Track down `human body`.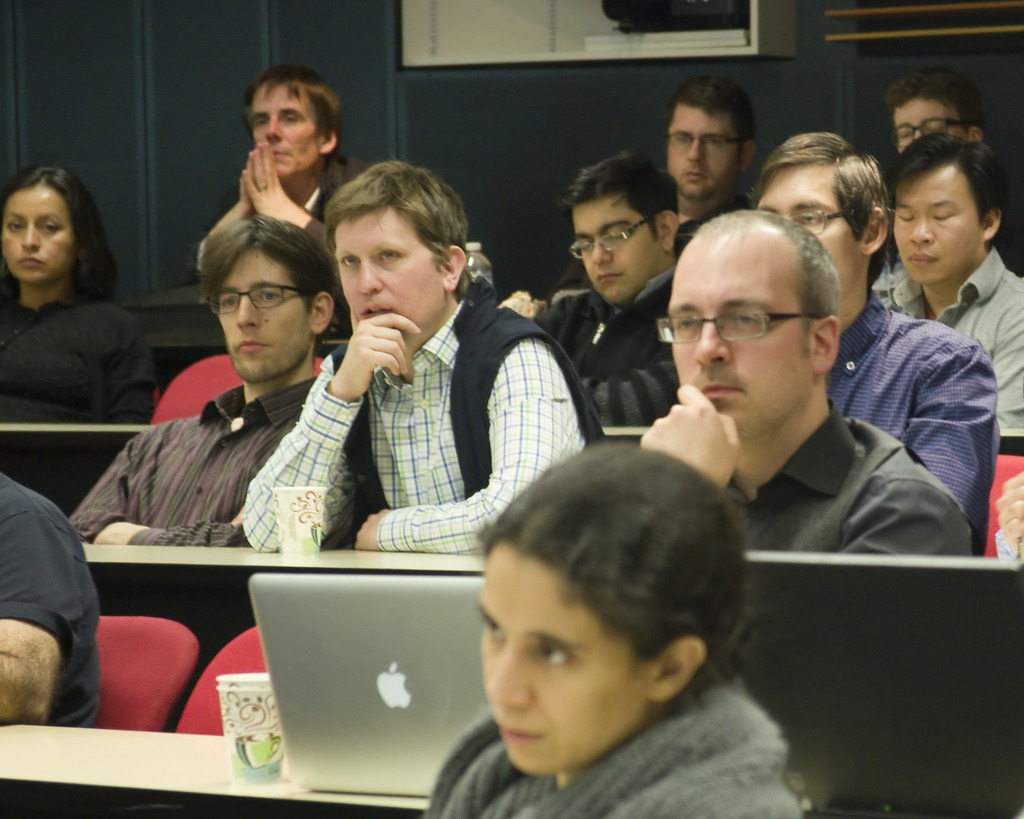
Tracked to (879, 65, 988, 153).
